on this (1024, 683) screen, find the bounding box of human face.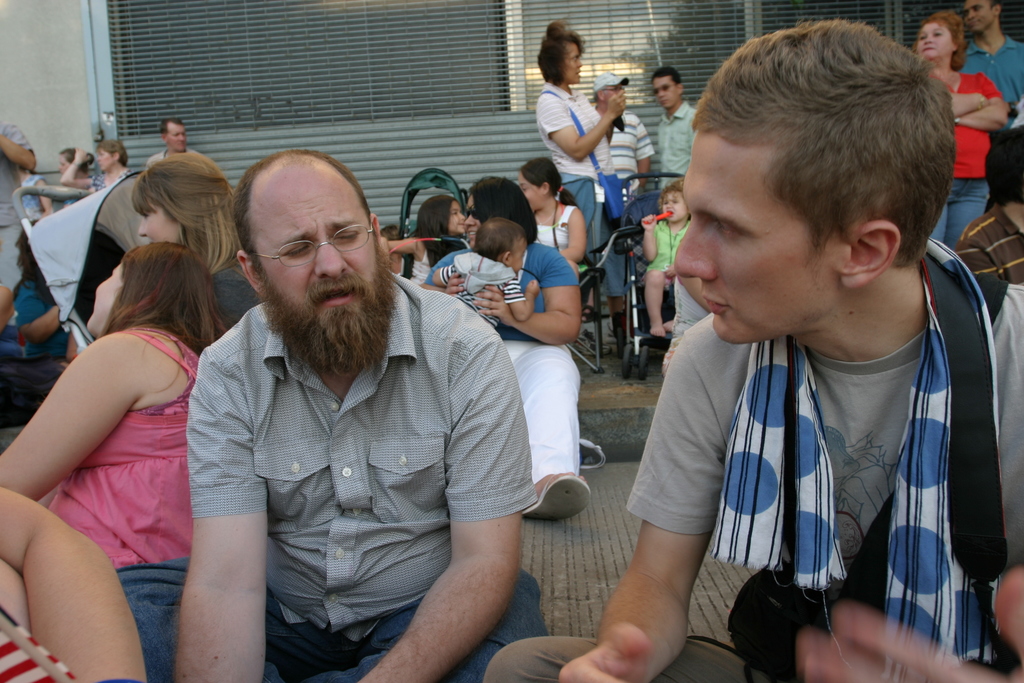
Bounding box: pyautogui.locateOnScreen(141, 202, 177, 244).
